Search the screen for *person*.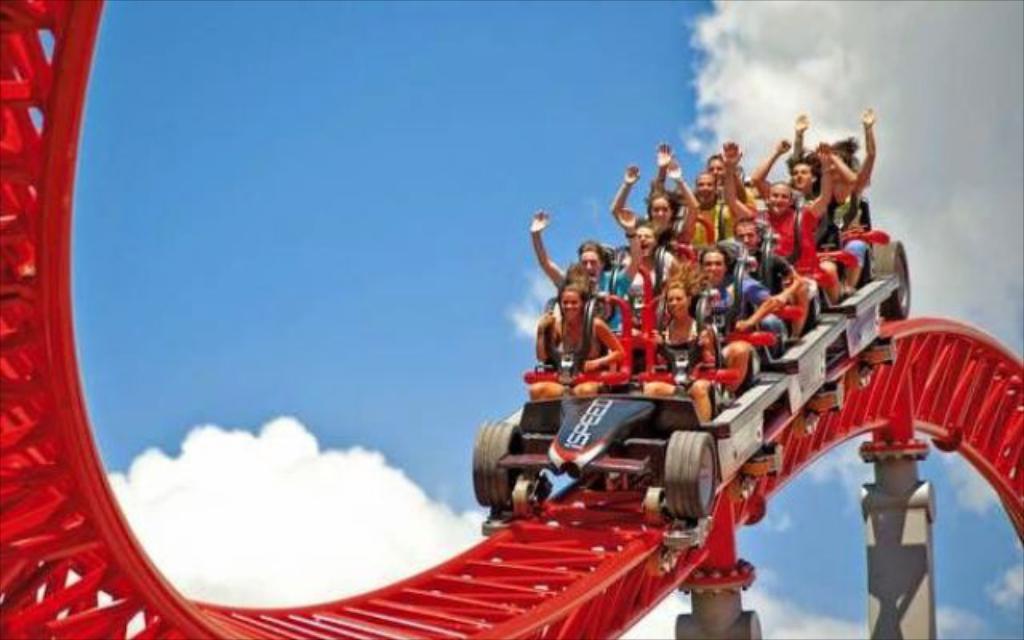
Found at bbox=(606, 222, 682, 330).
